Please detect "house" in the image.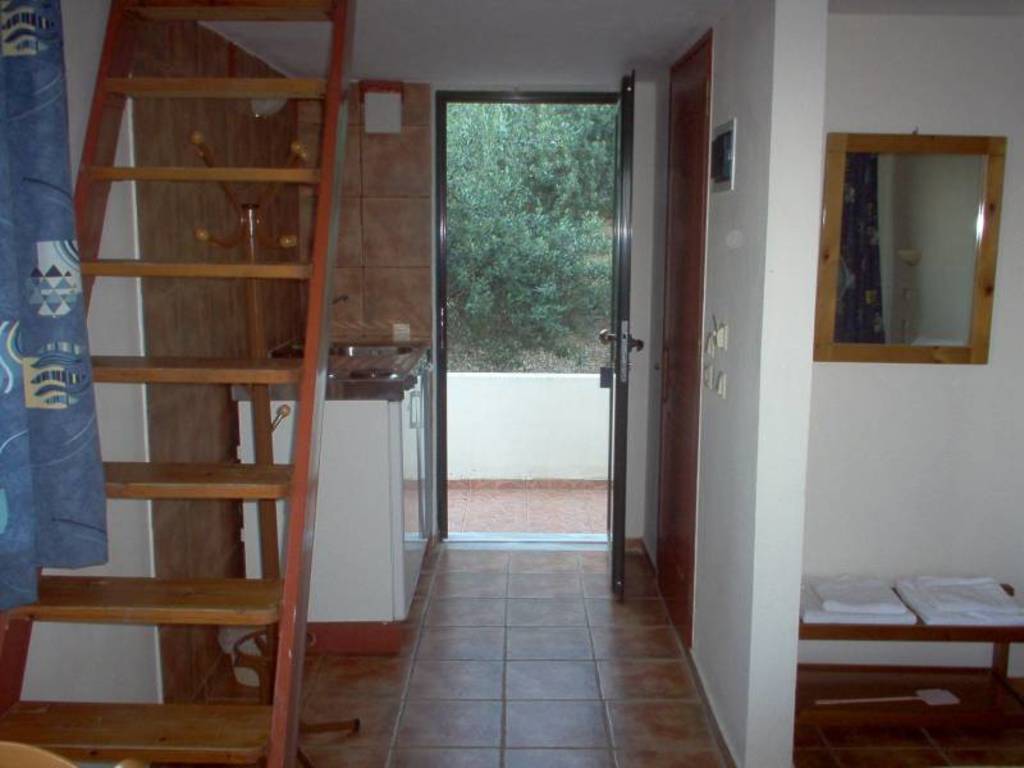
region(0, 0, 1023, 765).
